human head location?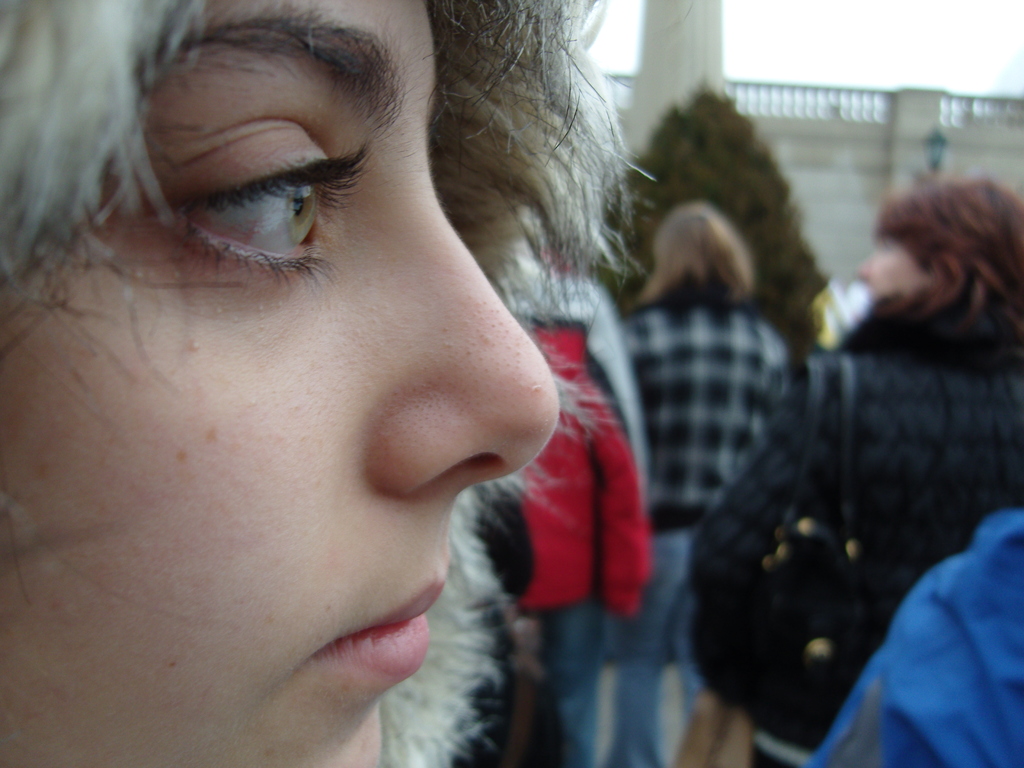
bbox=[653, 199, 751, 289]
